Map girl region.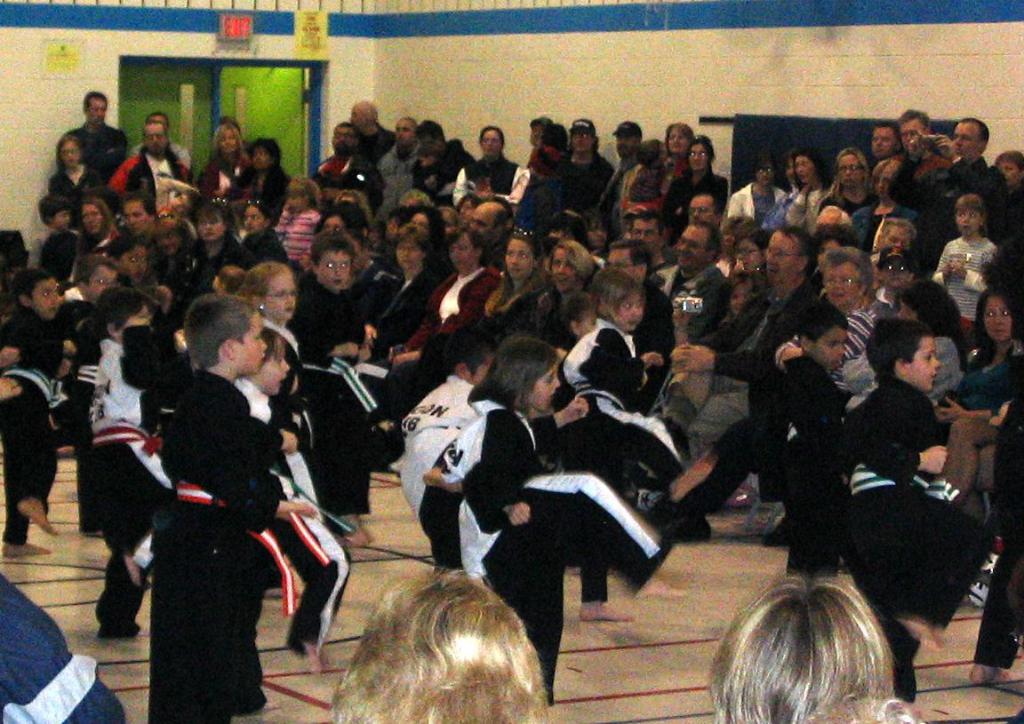
Mapped to [203,120,259,200].
